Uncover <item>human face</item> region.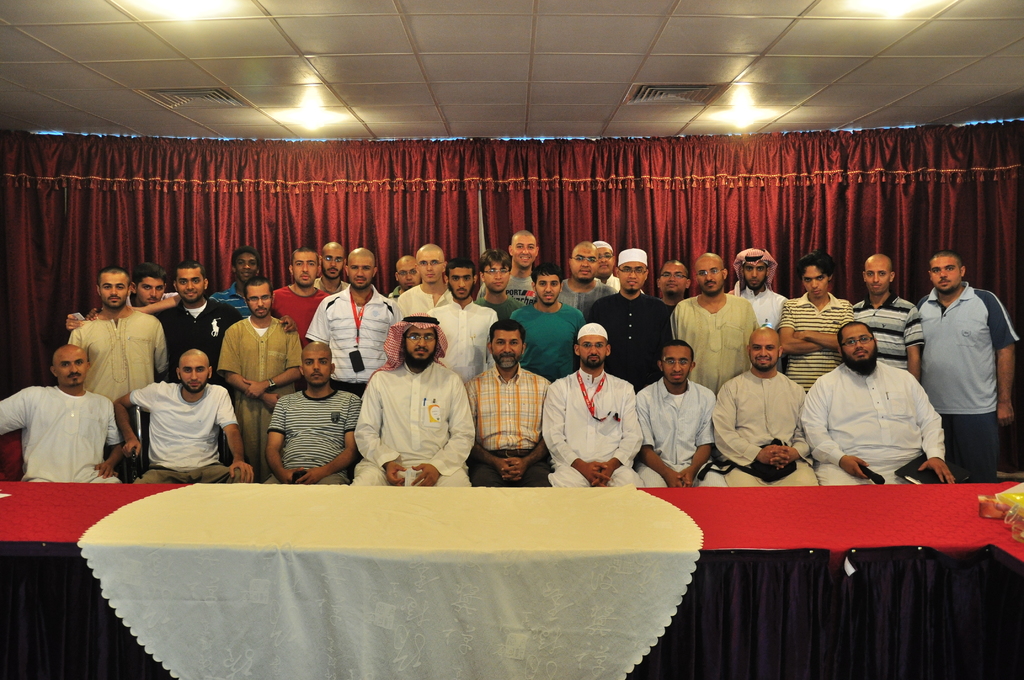
Uncovered: 744,258,764,294.
